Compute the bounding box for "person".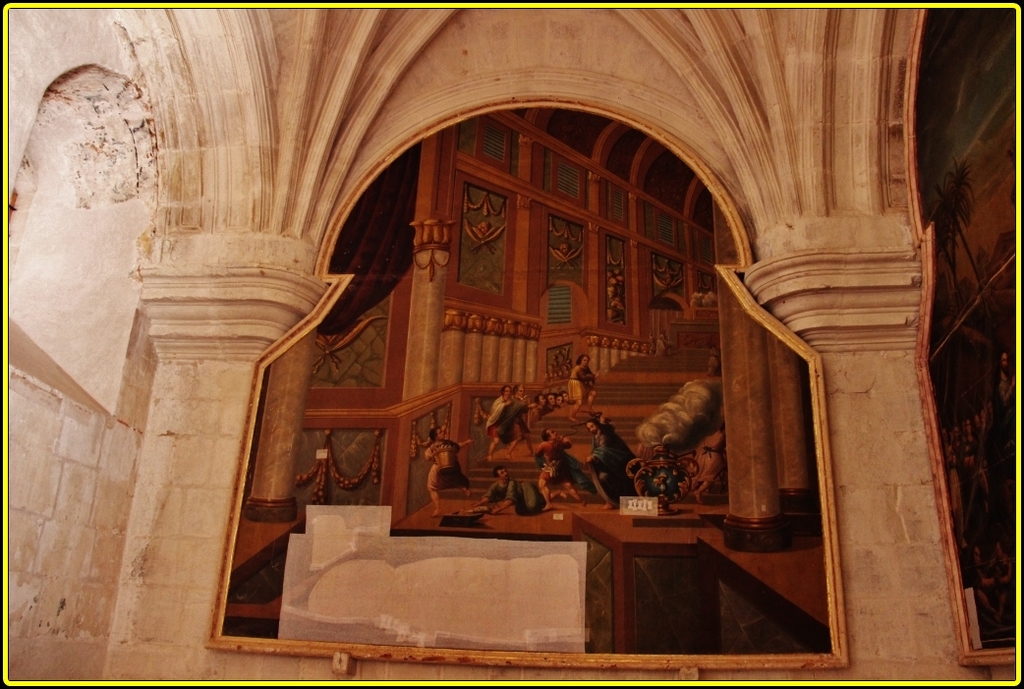
{"x1": 486, "y1": 384, "x2": 509, "y2": 437}.
